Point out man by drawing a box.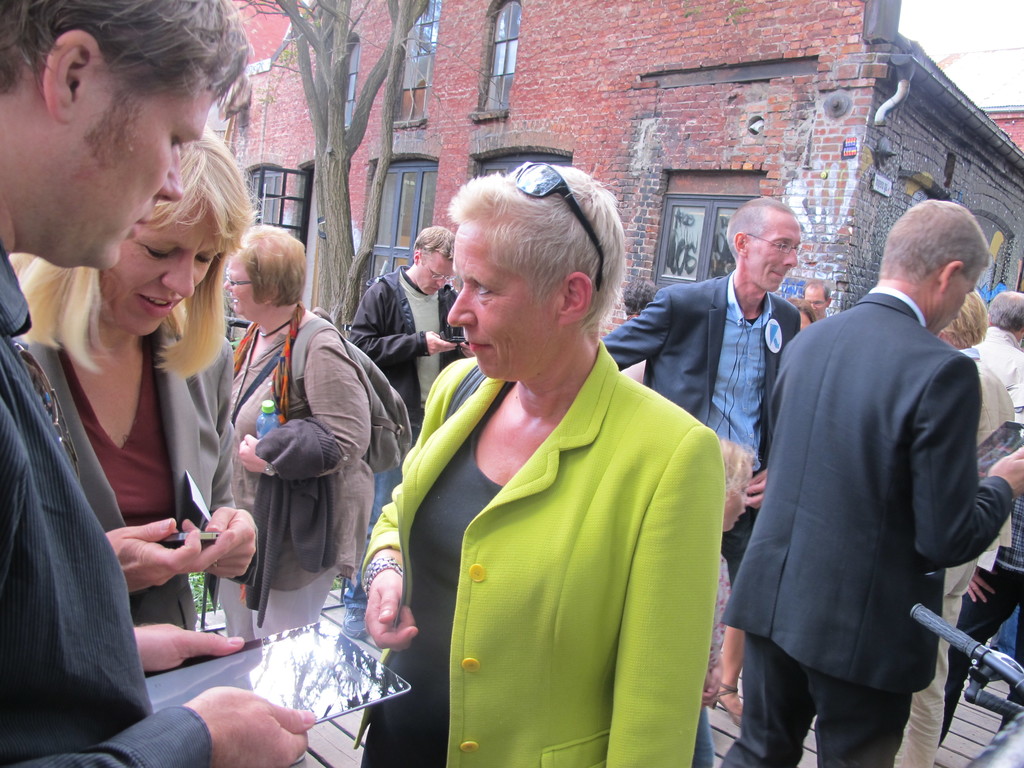
589:195:805:576.
